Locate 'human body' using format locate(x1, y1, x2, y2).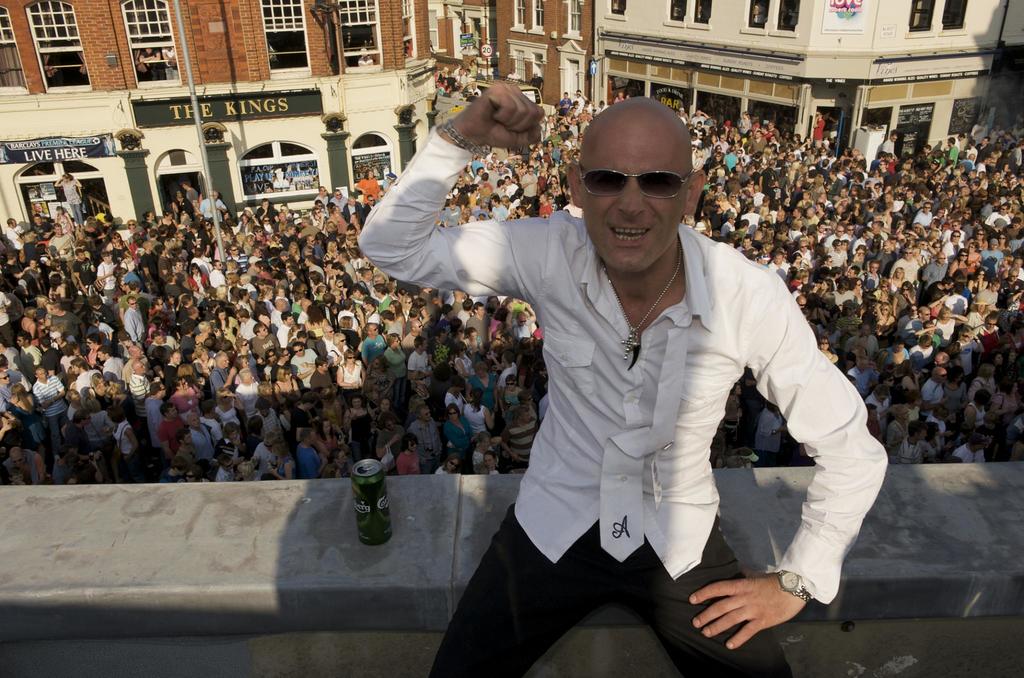
locate(826, 220, 837, 234).
